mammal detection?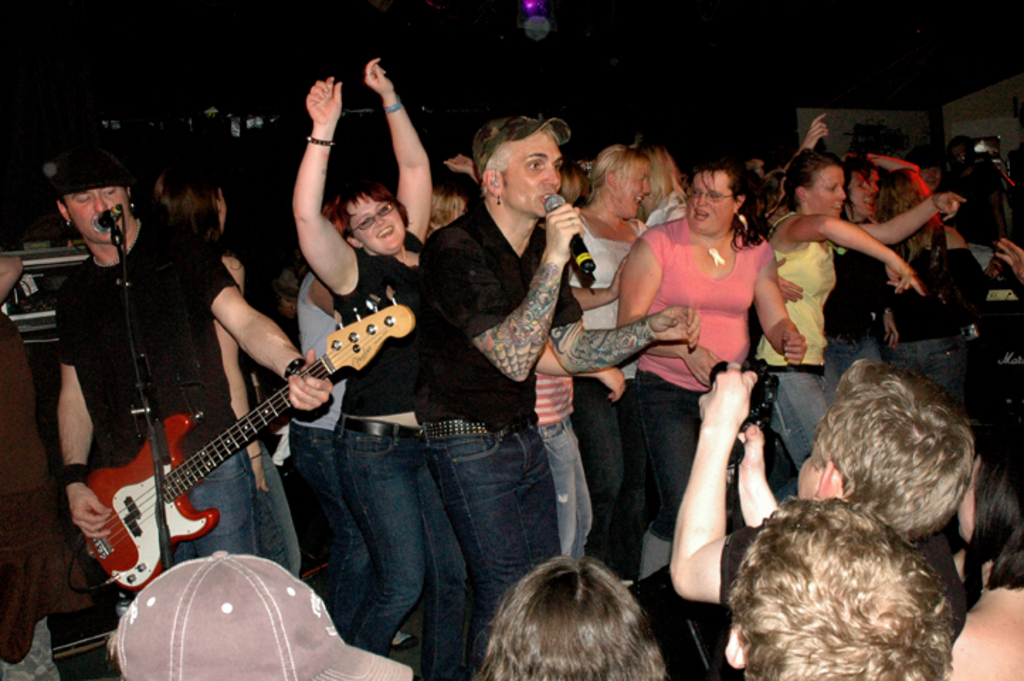
(946, 454, 1023, 680)
